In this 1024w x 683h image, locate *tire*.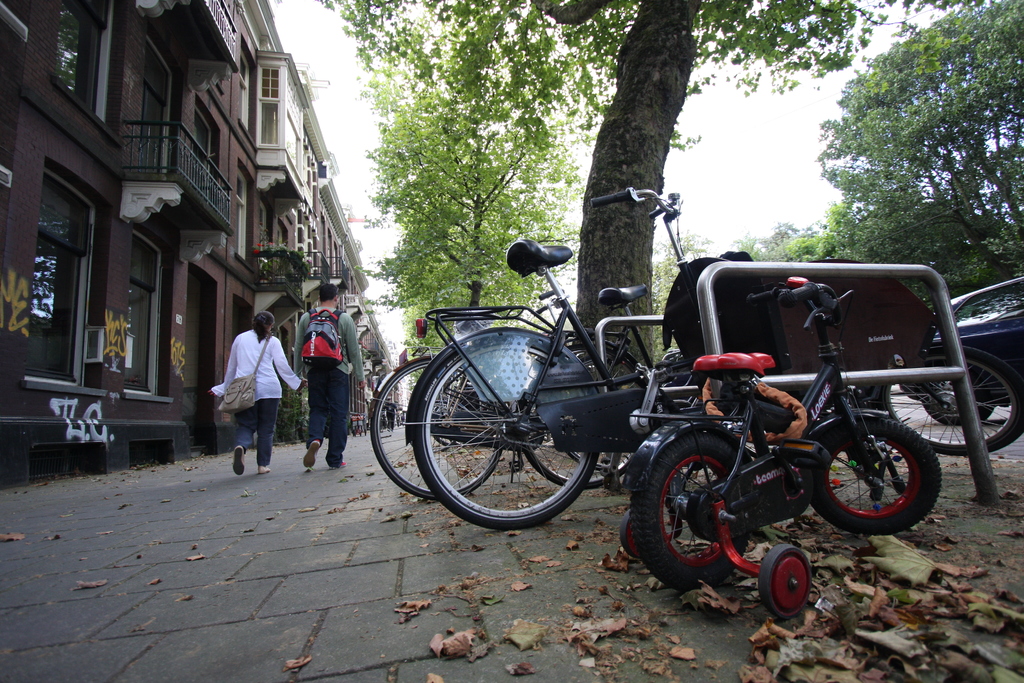
Bounding box: BBox(753, 543, 810, 612).
